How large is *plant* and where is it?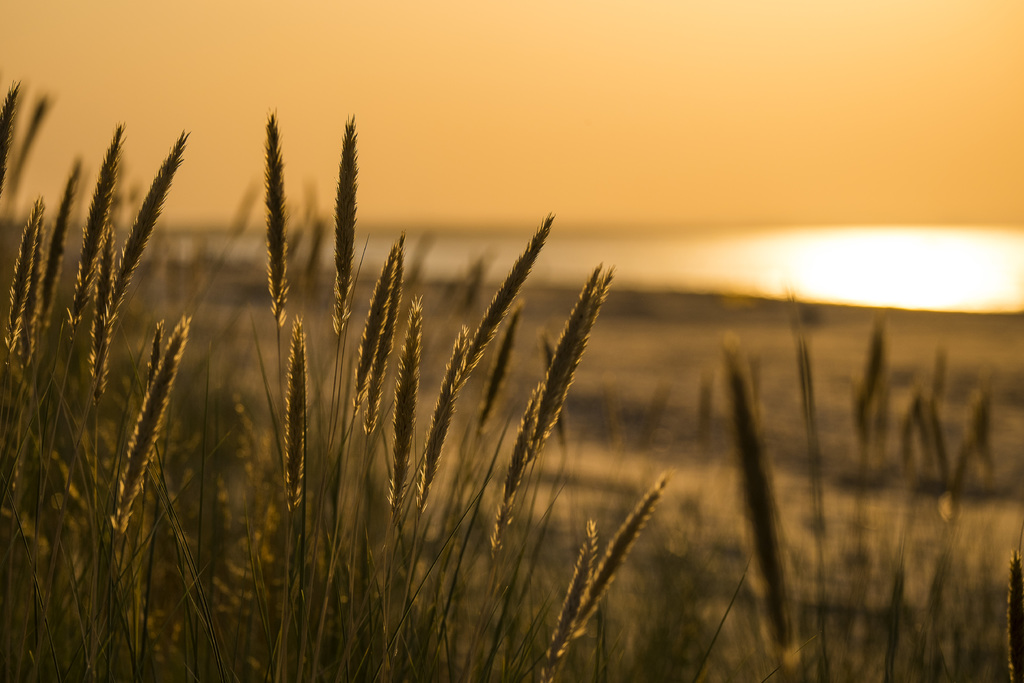
Bounding box: box(746, 276, 1023, 682).
